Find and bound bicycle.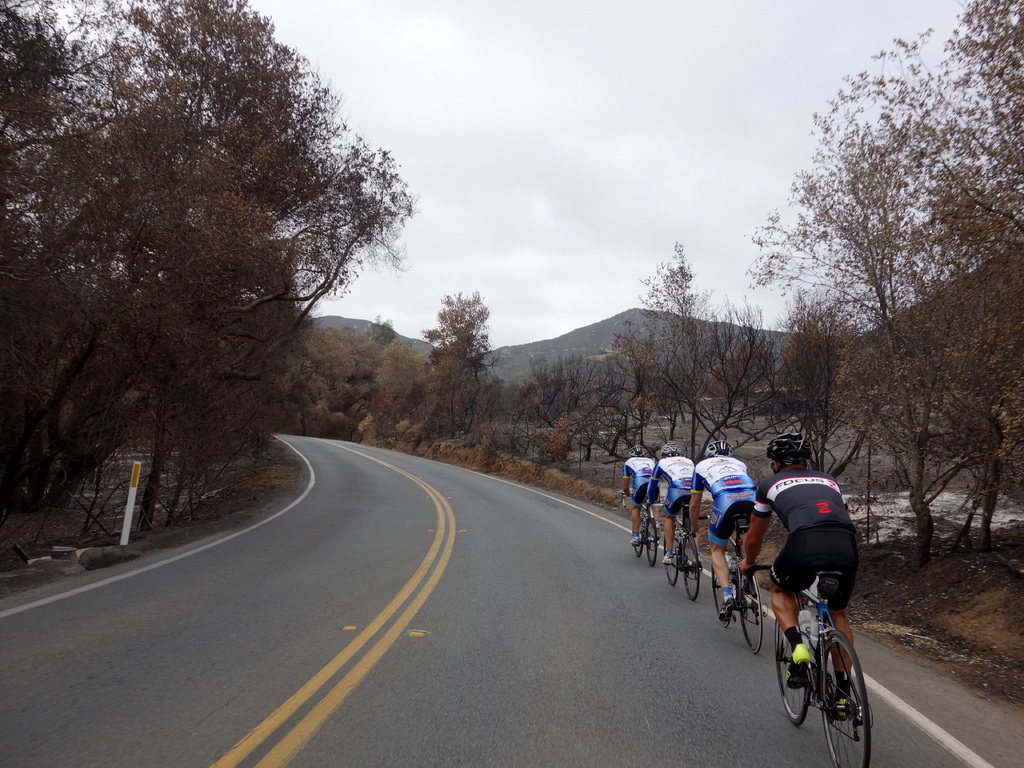
Bound: [left=659, top=512, right=707, bottom=605].
